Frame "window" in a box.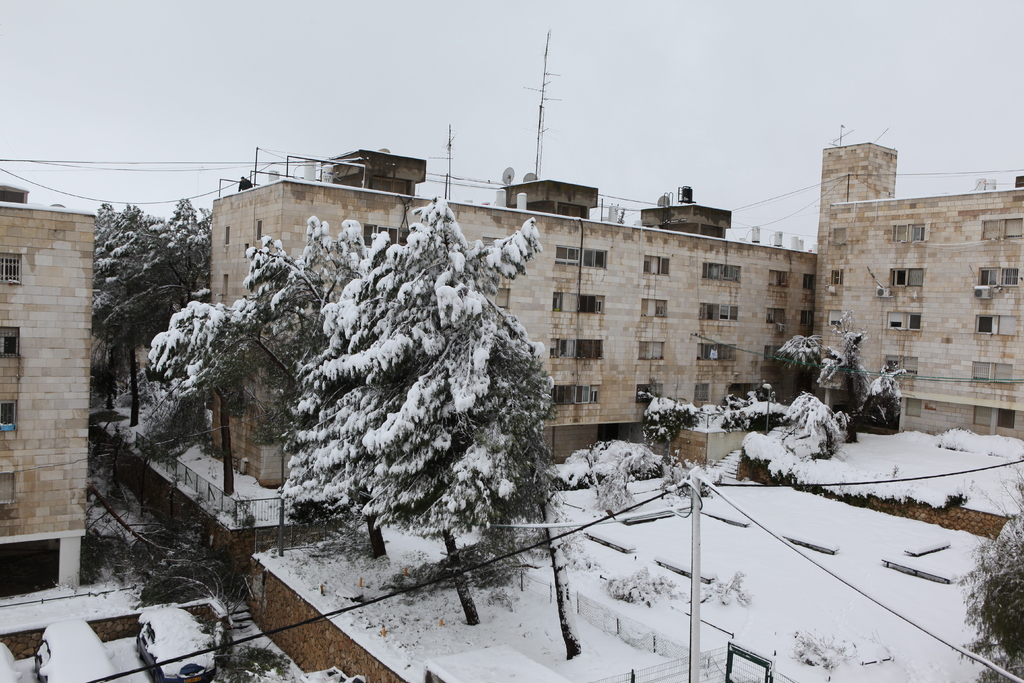
bbox=(834, 231, 845, 241).
